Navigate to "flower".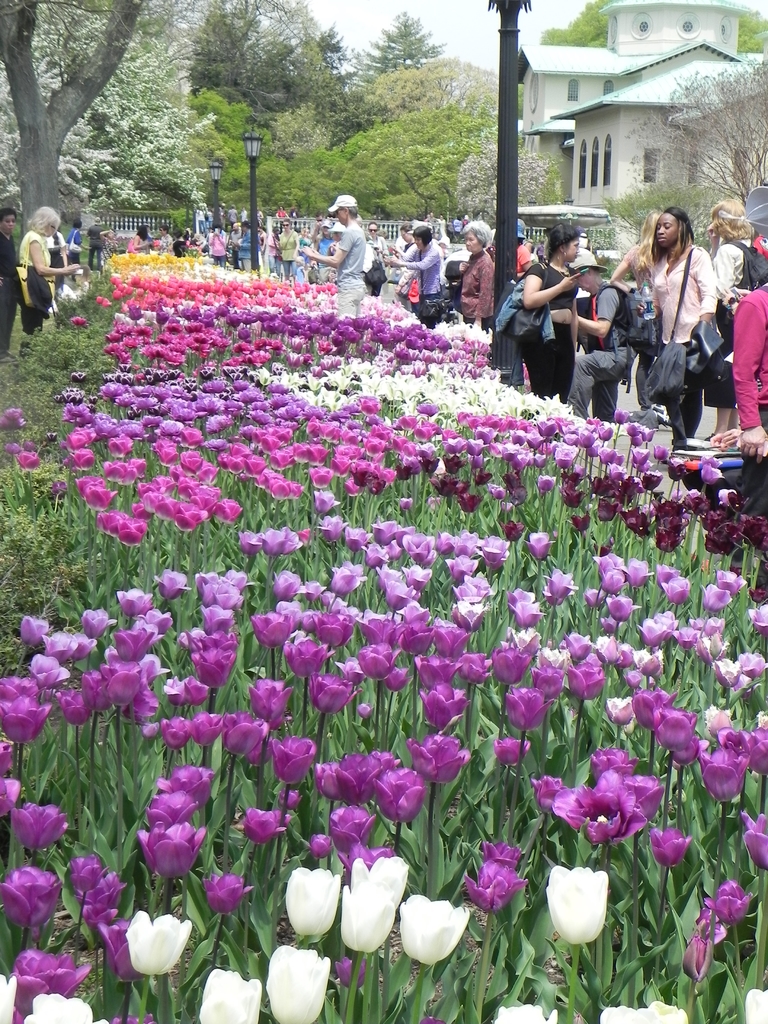
Navigation target: x1=69, y1=855, x2=100, y2=899.
